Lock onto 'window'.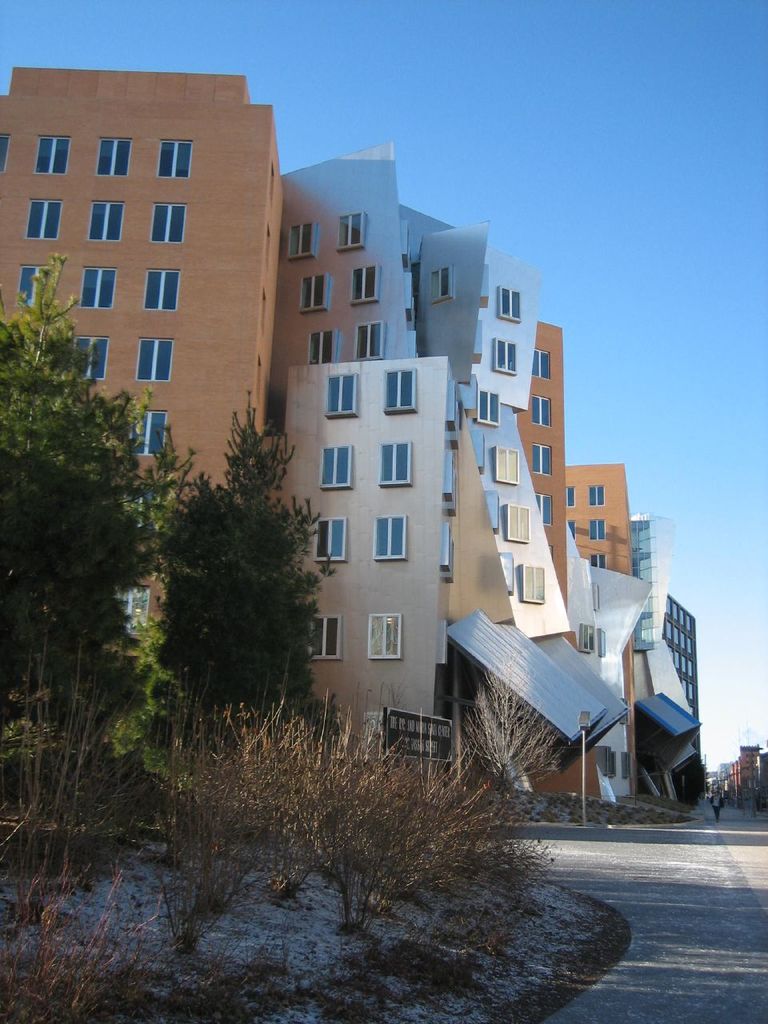
Locked: [left=371, top=514, right=410, bottom=560].
